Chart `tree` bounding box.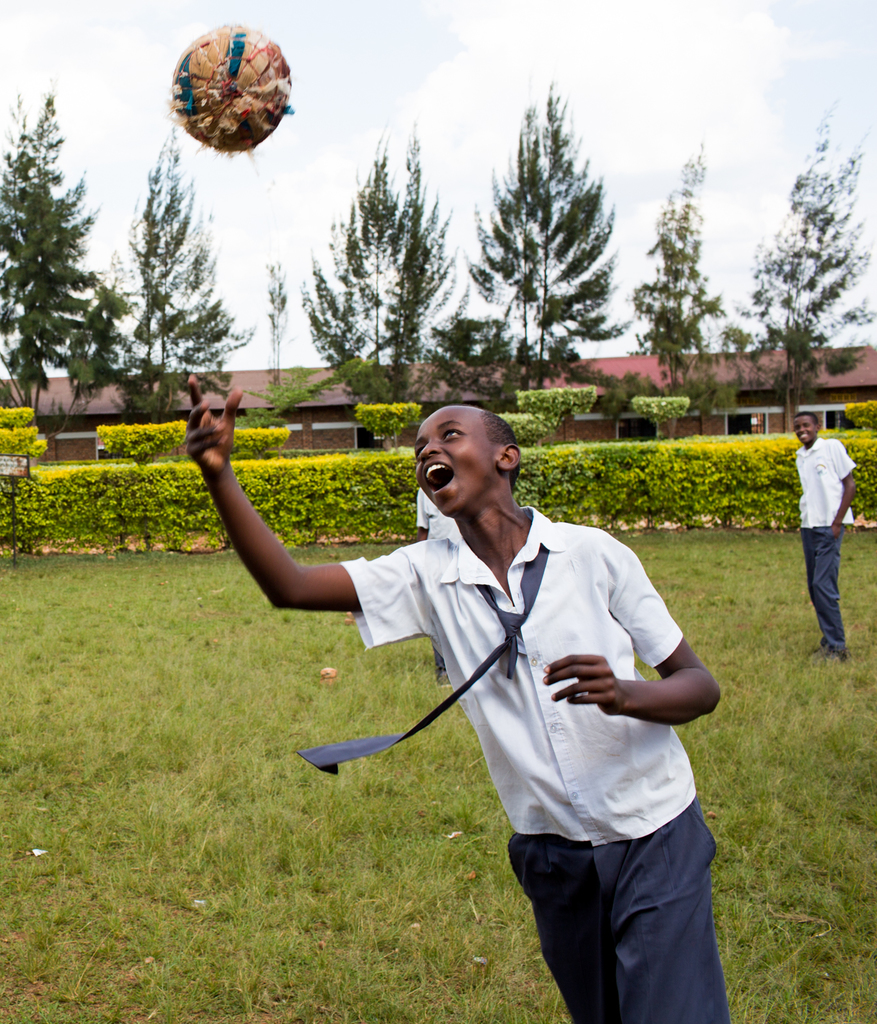
Charted: [x1=0, y1=79, x2=147, y2=441].
